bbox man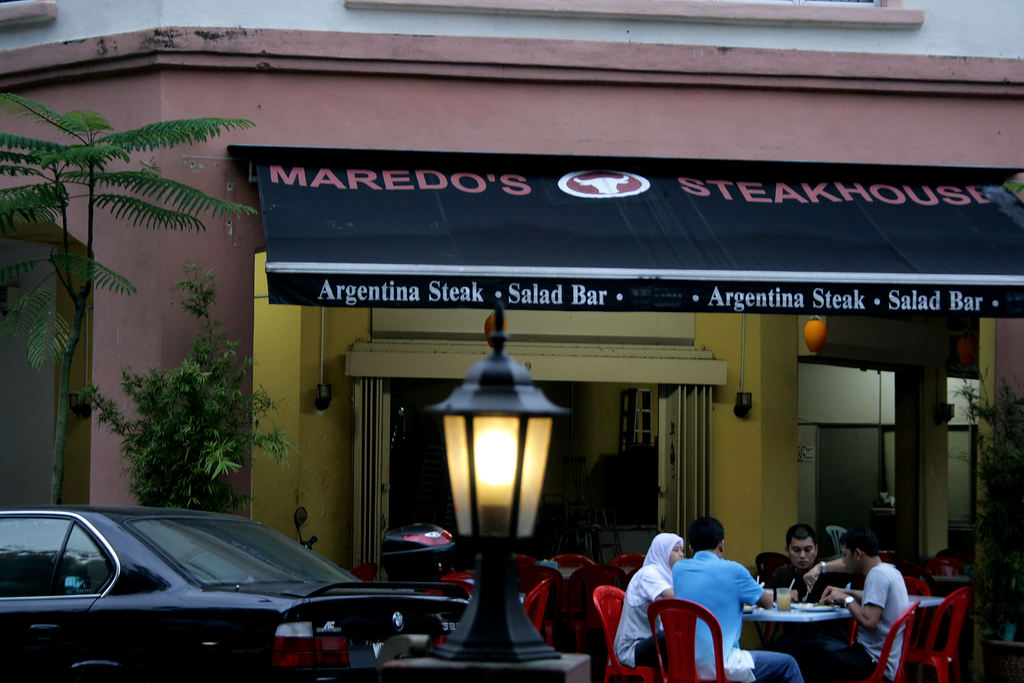
[673,514,805,682]
